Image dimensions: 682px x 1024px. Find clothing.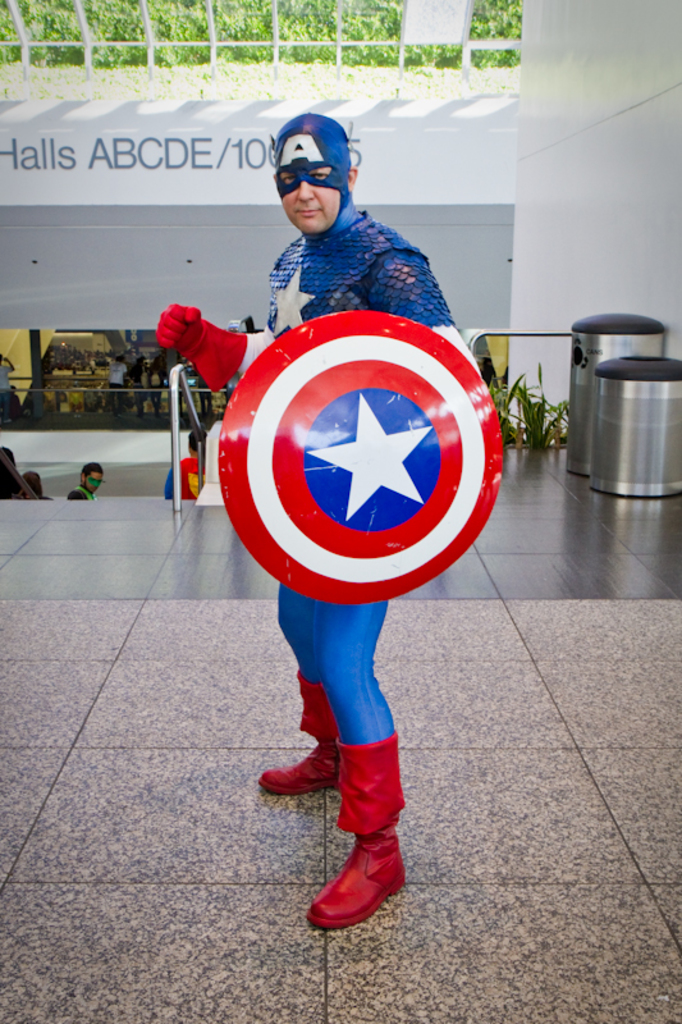
165, 209, 523, 876.
